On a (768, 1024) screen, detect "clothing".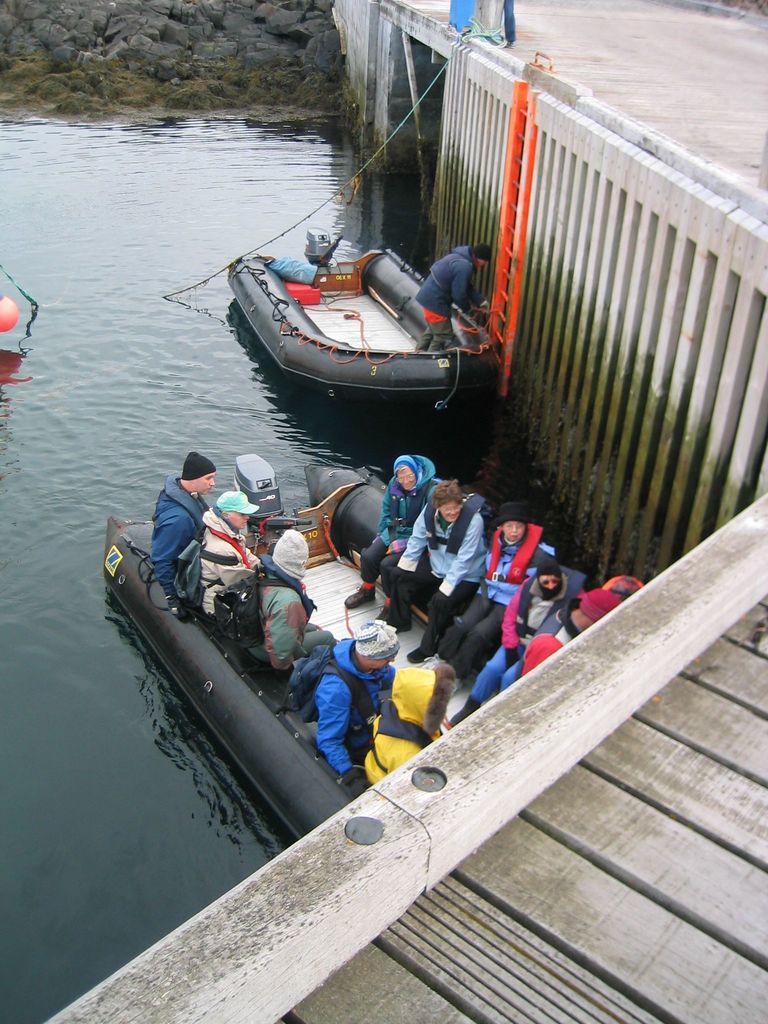
Rect(302, 636, 386, 767).
